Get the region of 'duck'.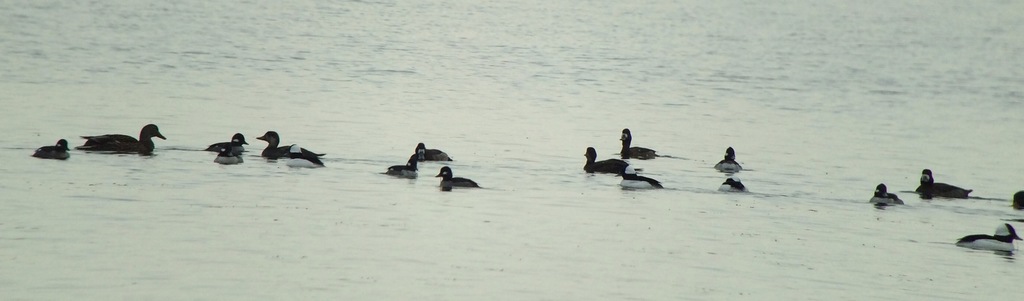
{"left": 390, "top": 159, "right": 422, "bottom": 181}.
